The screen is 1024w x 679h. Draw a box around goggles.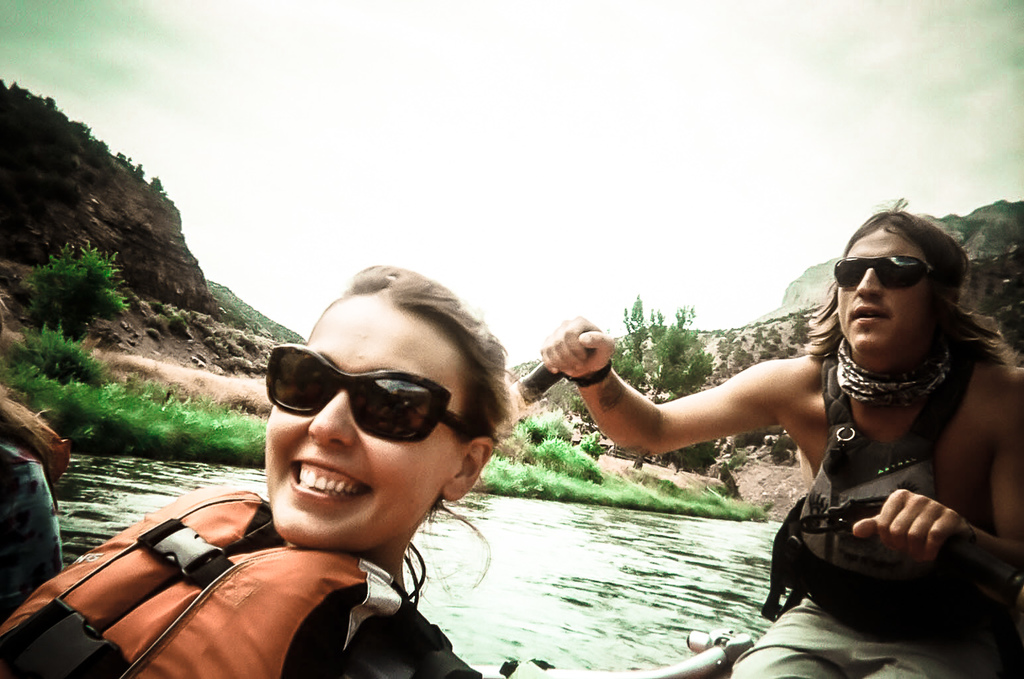
x1=267, y1=354, x2=488, y2=448.
